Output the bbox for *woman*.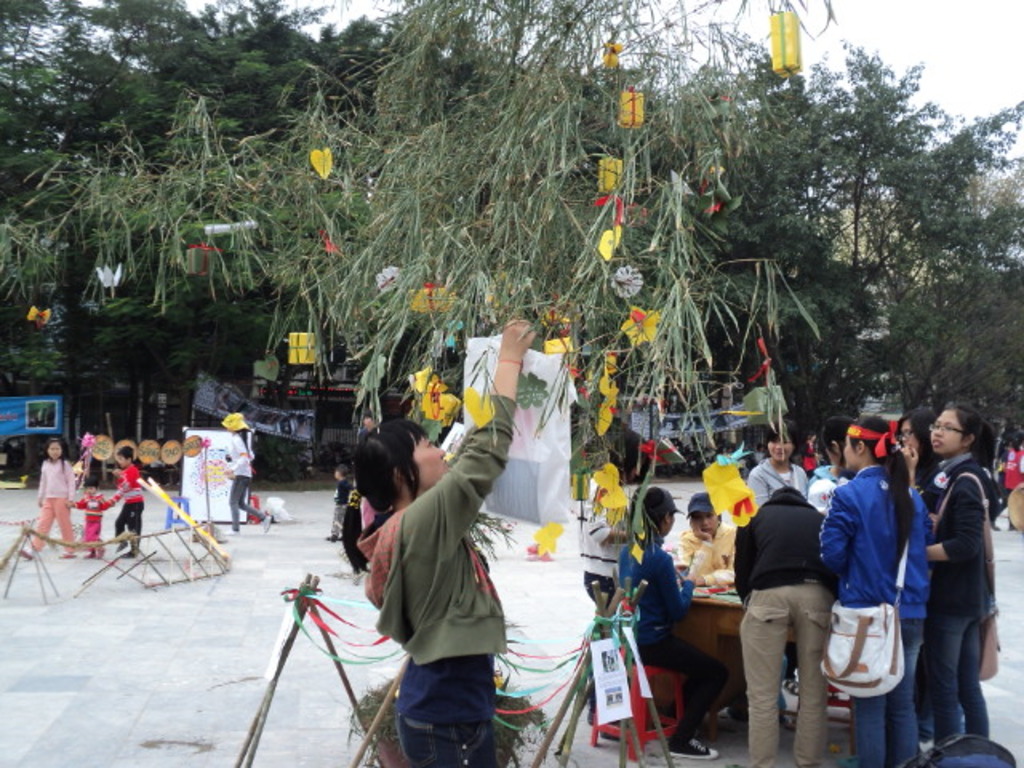
[918,398,995,754].
